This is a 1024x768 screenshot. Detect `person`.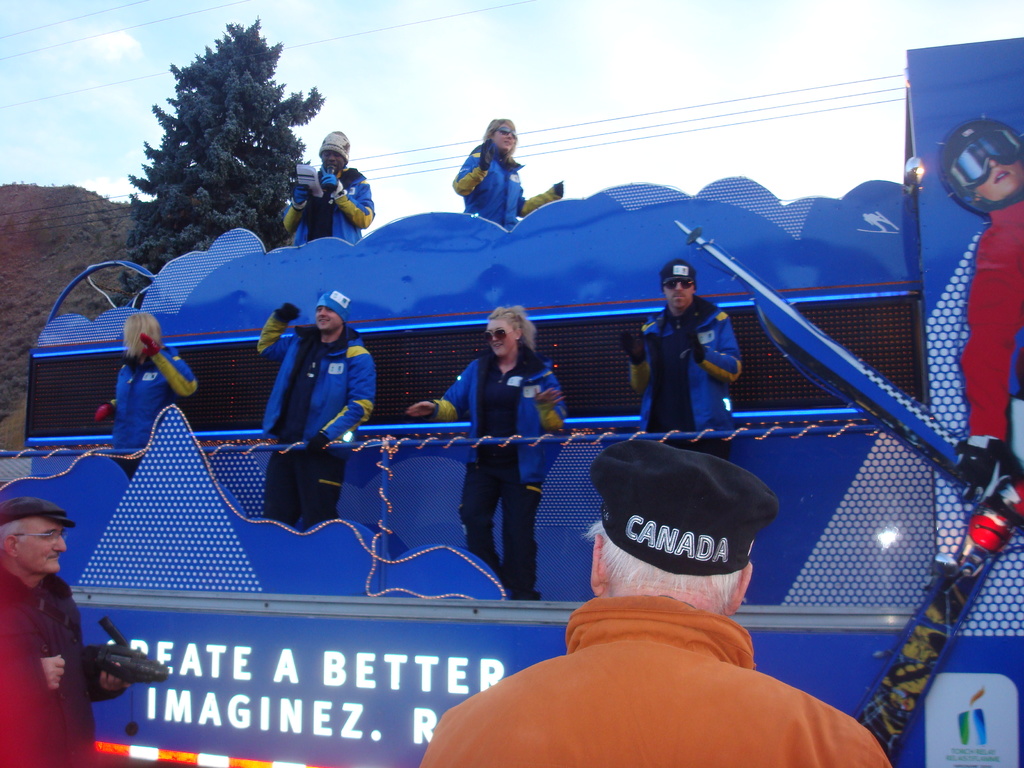
BBox(939, 115, 1023, 554).
